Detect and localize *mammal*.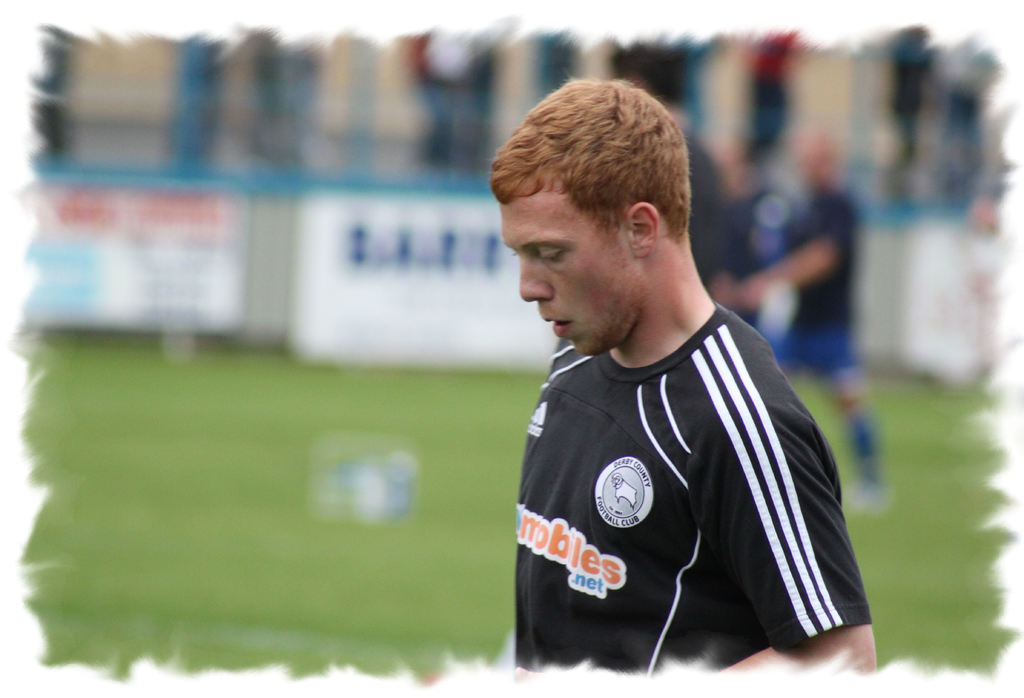
Localized at region(508, 70, 877, 674).
